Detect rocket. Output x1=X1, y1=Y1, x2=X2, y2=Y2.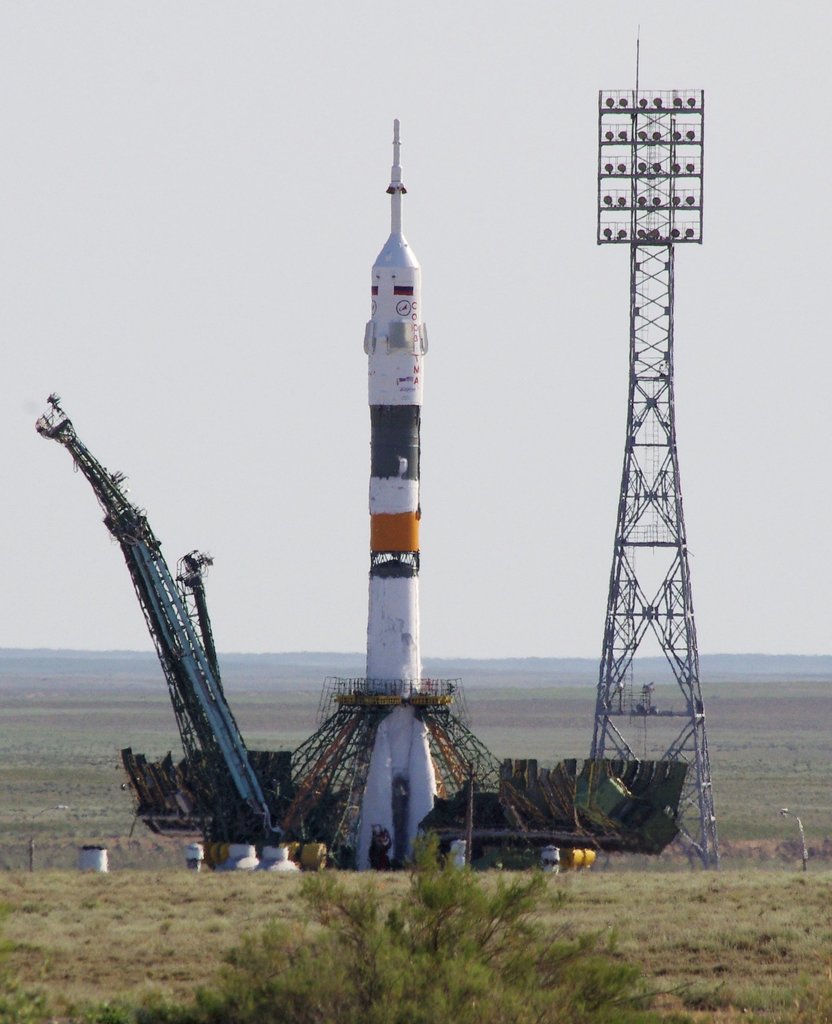
x1=328, y1=113, x2=506, y2=860.
